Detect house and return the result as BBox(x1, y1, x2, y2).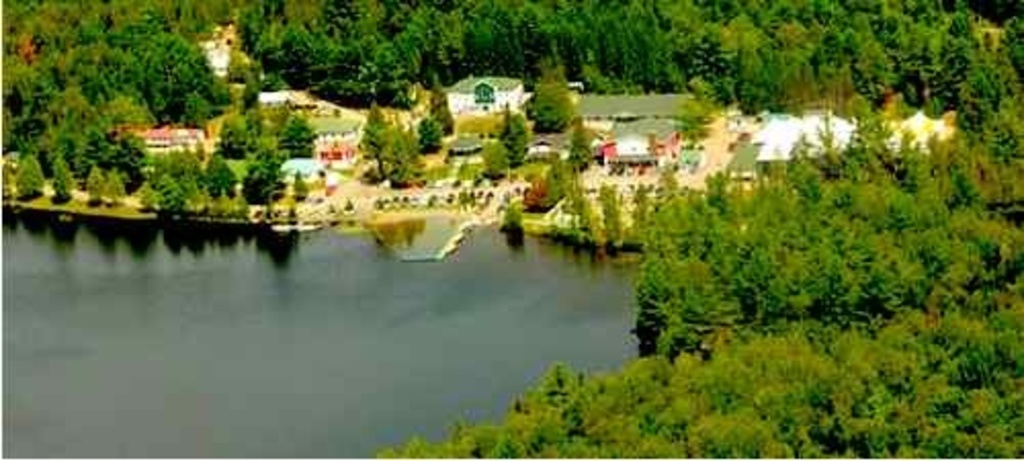
BBox(258, 90, 297, 121).
